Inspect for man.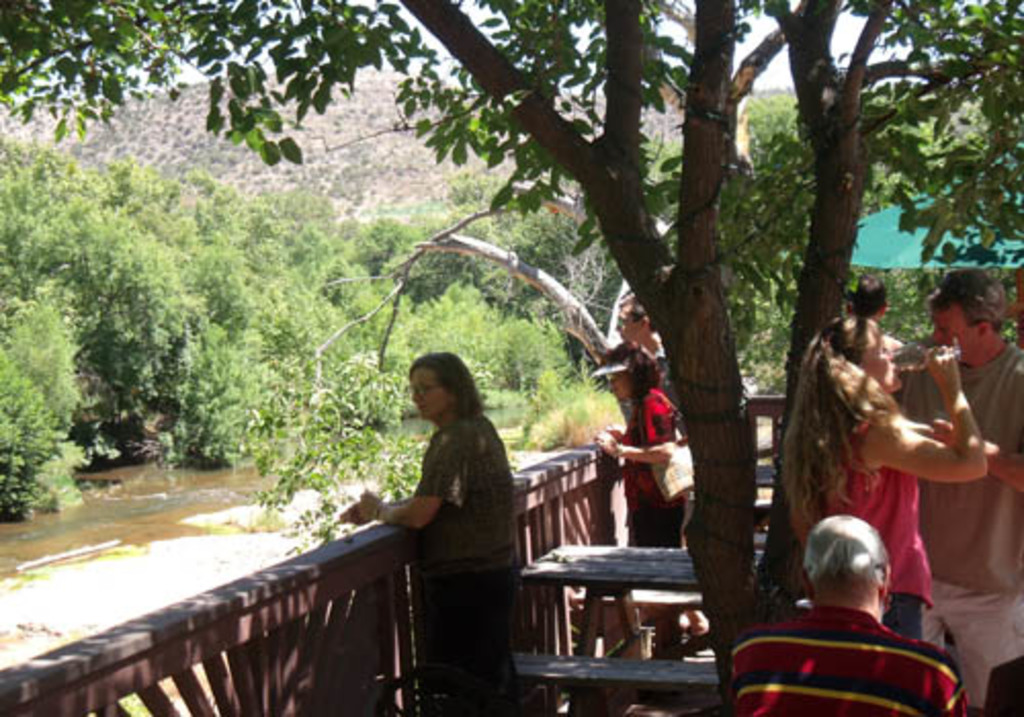
Inspection: detection(891, 266, 1022, 715).
